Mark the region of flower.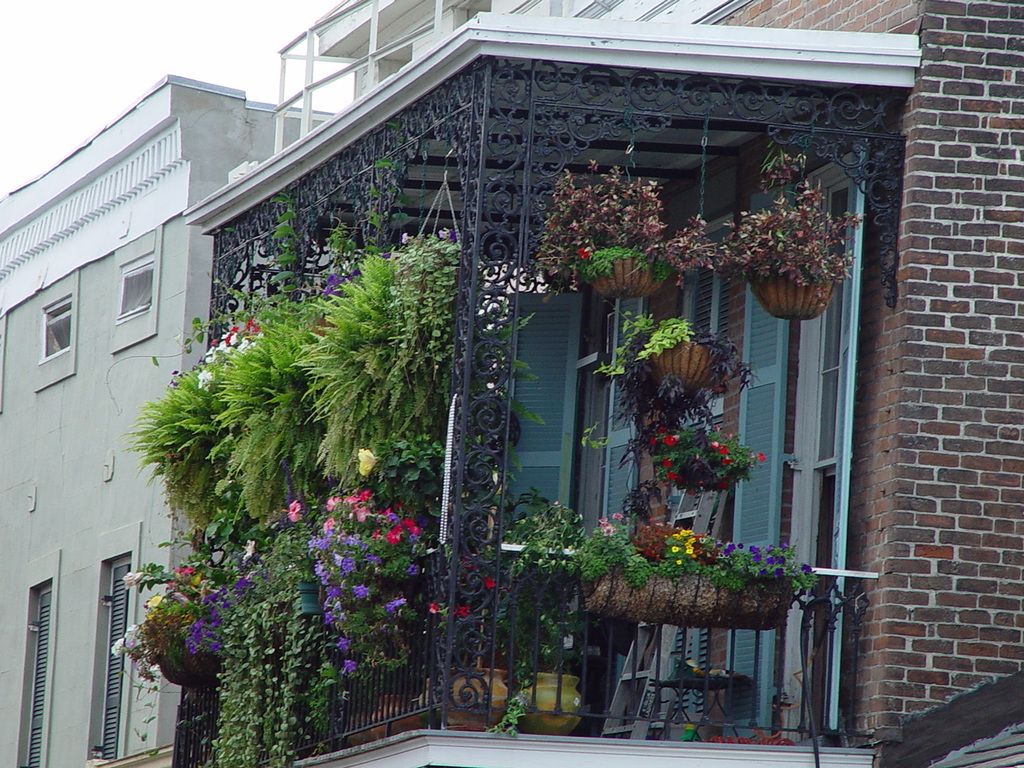
Region: <box>722,455,737,469</box>.
